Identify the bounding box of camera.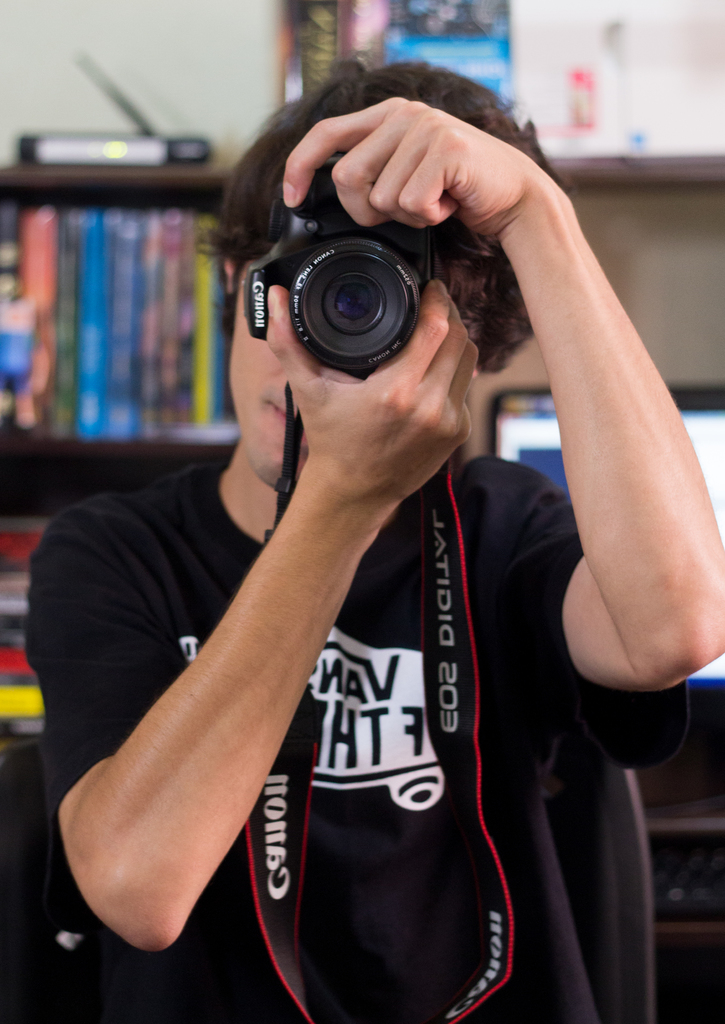
{"x1": 243, "y1": 164, "x2": 435, "y2": 377}.
